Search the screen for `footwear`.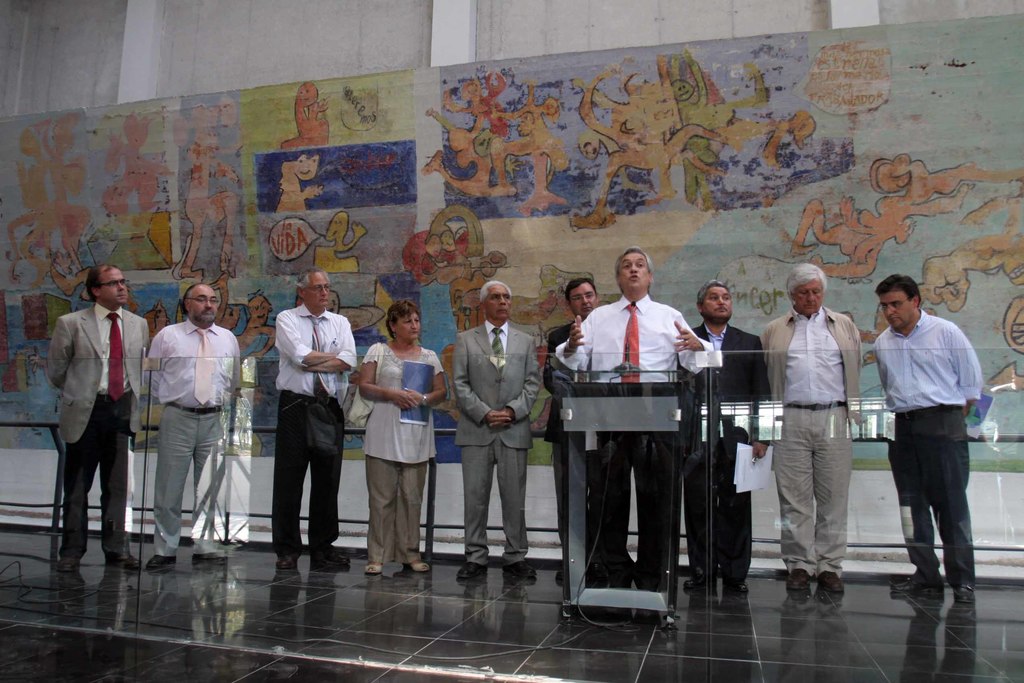
Found at (left=60, top=551, right=81, bottom=575).
